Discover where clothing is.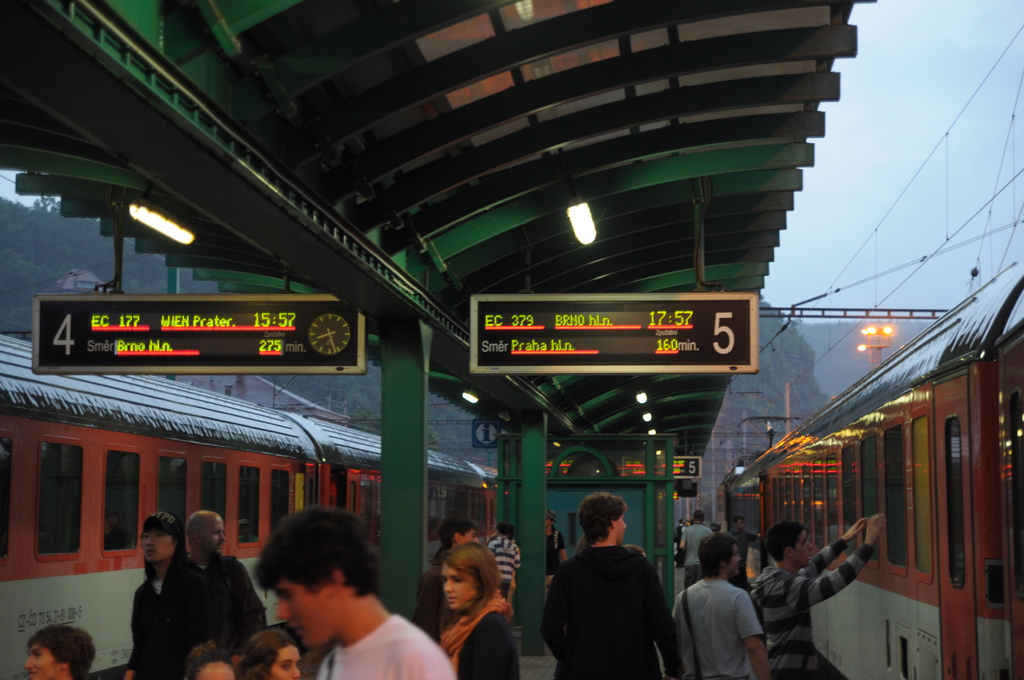
Discovered at <bbox>732, 529, 756, 583</bbox>.
